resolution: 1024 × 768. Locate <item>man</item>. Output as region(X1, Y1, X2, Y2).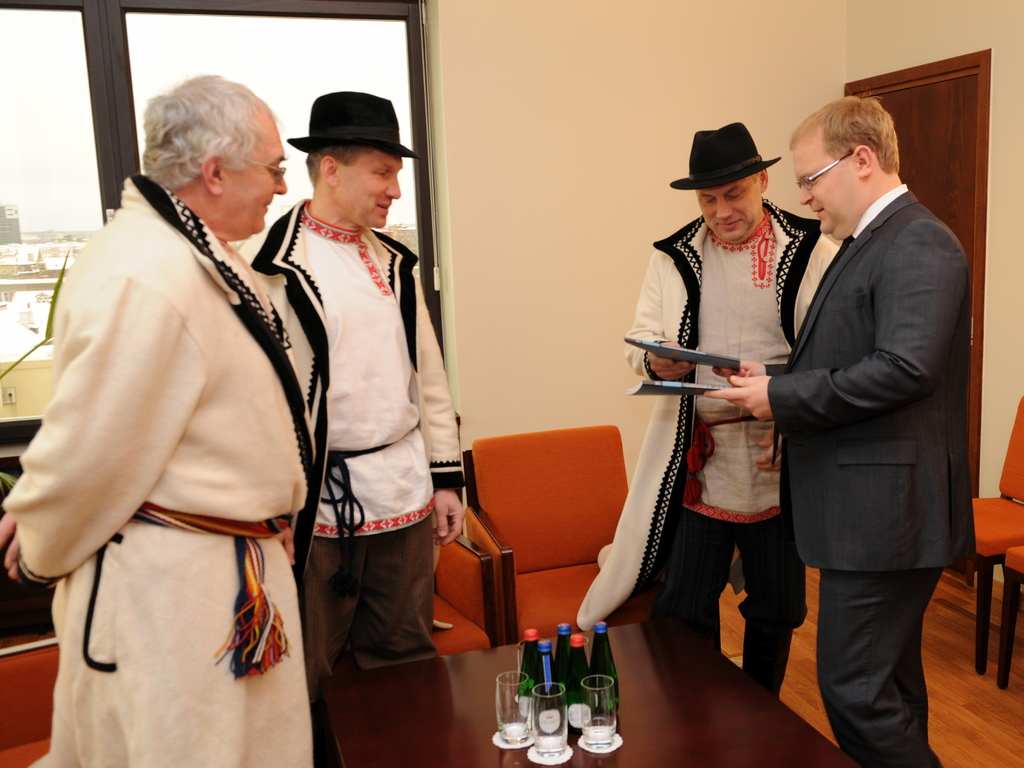
region(239, 96, 486, 669).
